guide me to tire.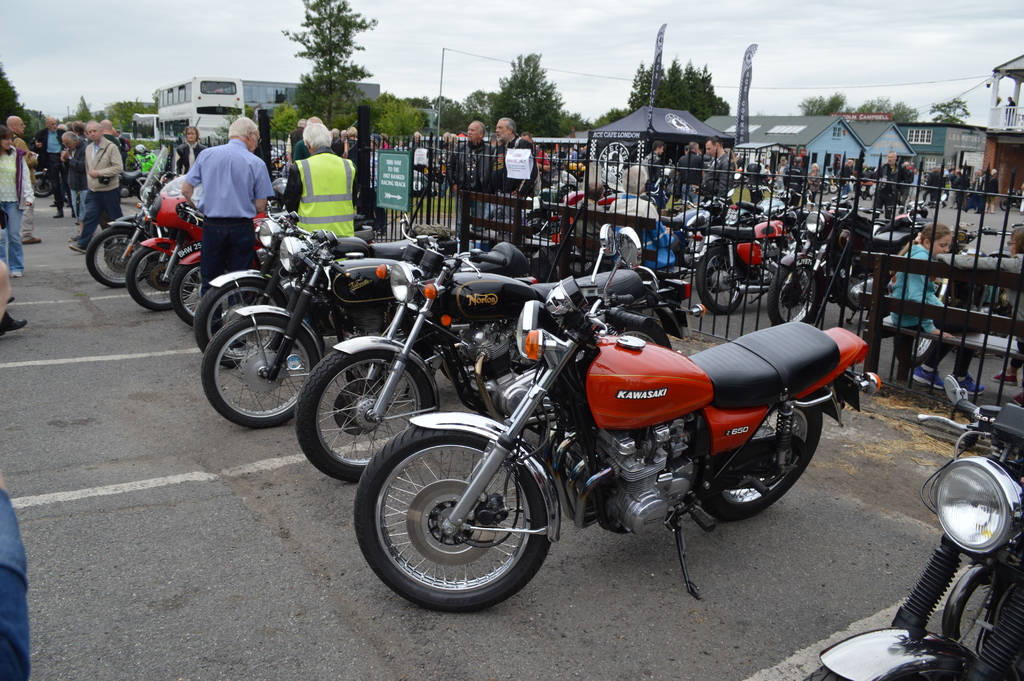
Guidance: [left=766, top=256, right=821, bottom=329].
